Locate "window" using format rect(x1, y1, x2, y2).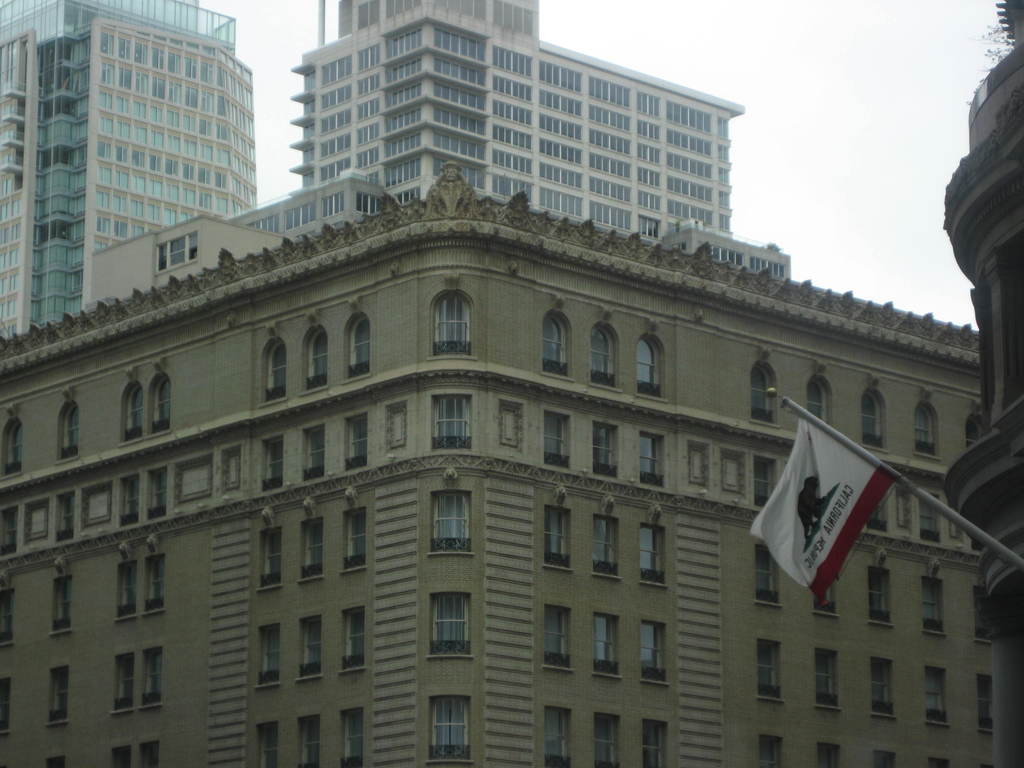
rect(747, 357, 779, 426).
